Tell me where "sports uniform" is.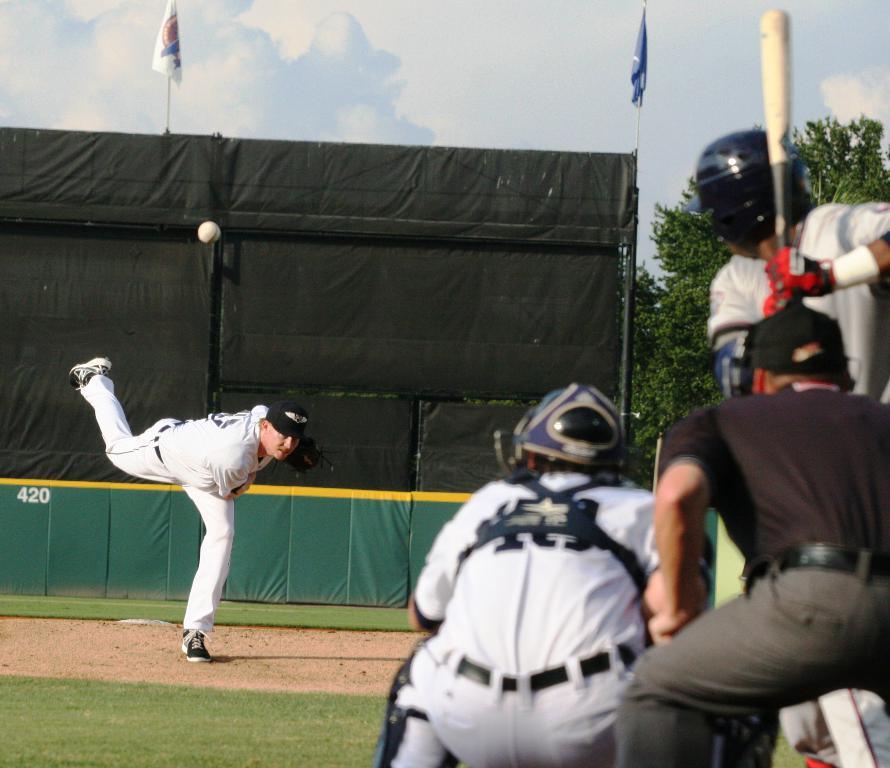
"sports uniform" is at <box>81,381,274,638</box>.
